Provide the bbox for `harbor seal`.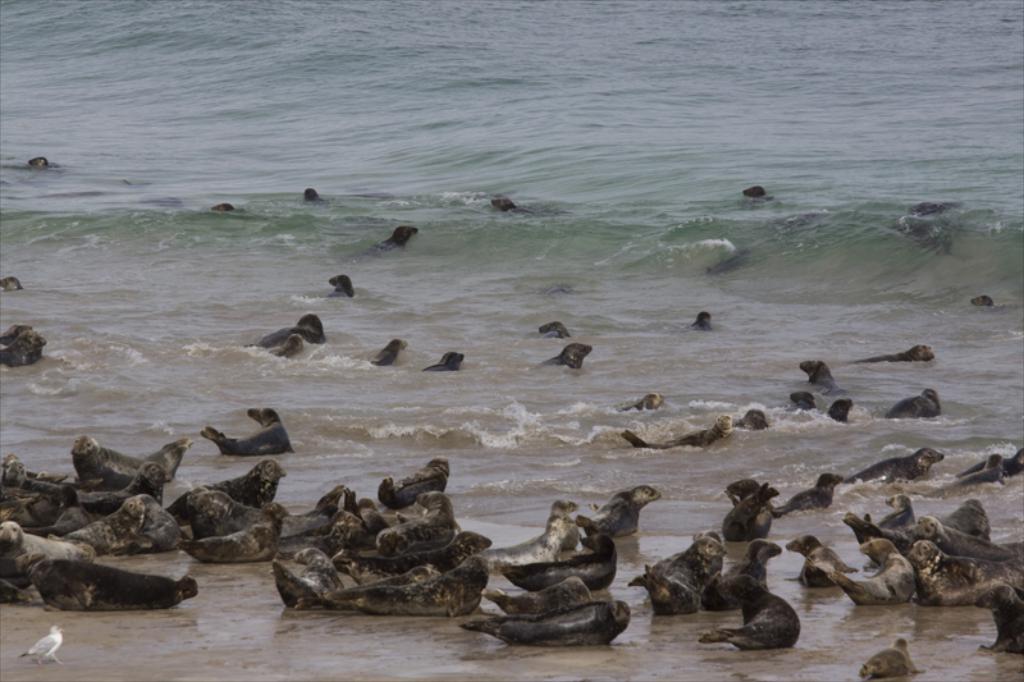
x1=209 y1=198 x2=241 y2=215.
